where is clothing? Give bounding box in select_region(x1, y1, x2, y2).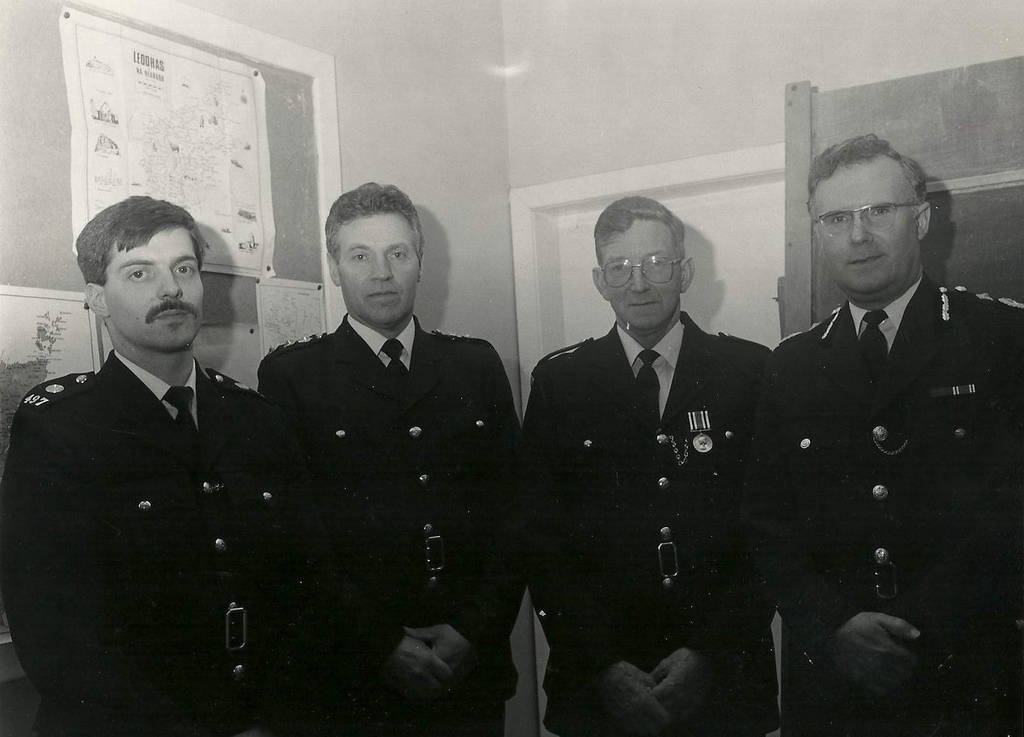
select_region(738, 237, 1007, 700).
